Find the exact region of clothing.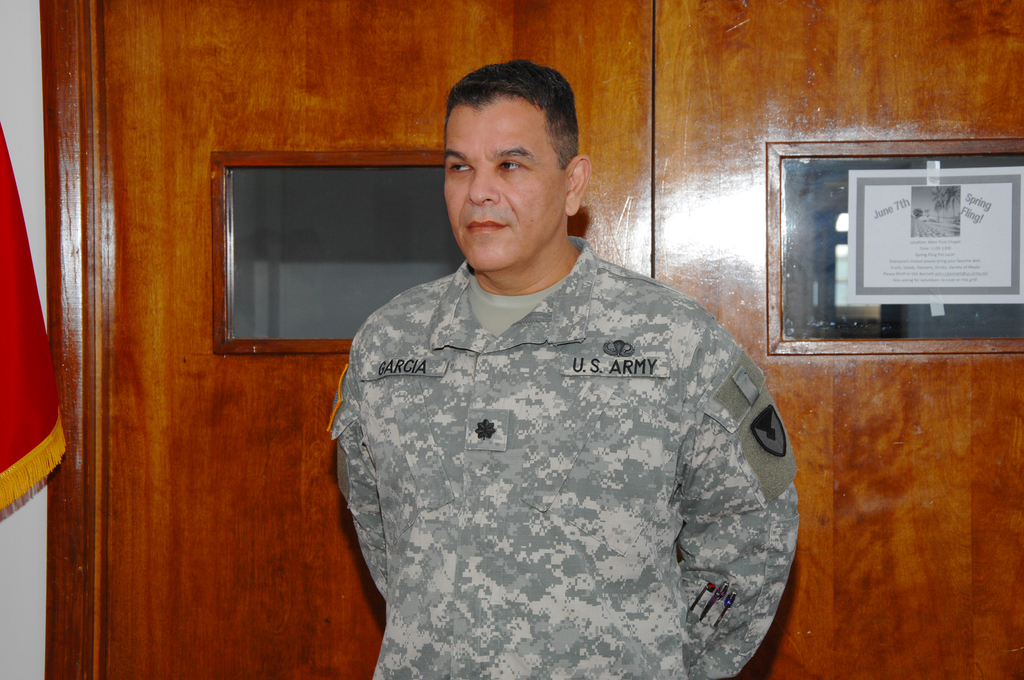
Exact region: select_region(314, 207, 817, 666).
